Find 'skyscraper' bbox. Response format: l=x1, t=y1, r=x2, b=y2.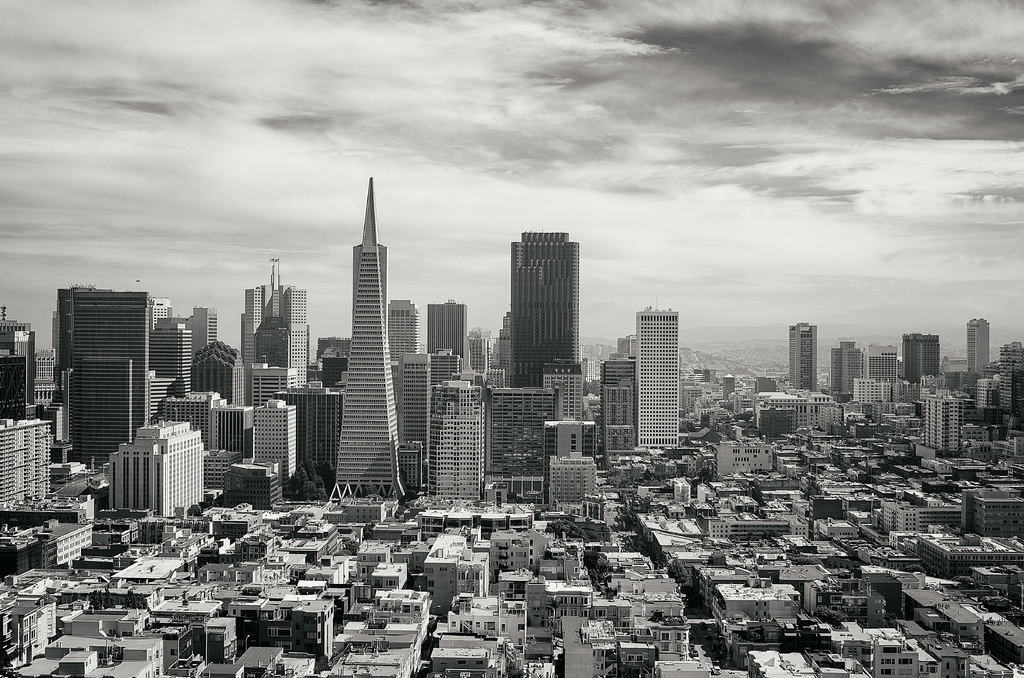
l=962, t=316, r=988, b=377.
